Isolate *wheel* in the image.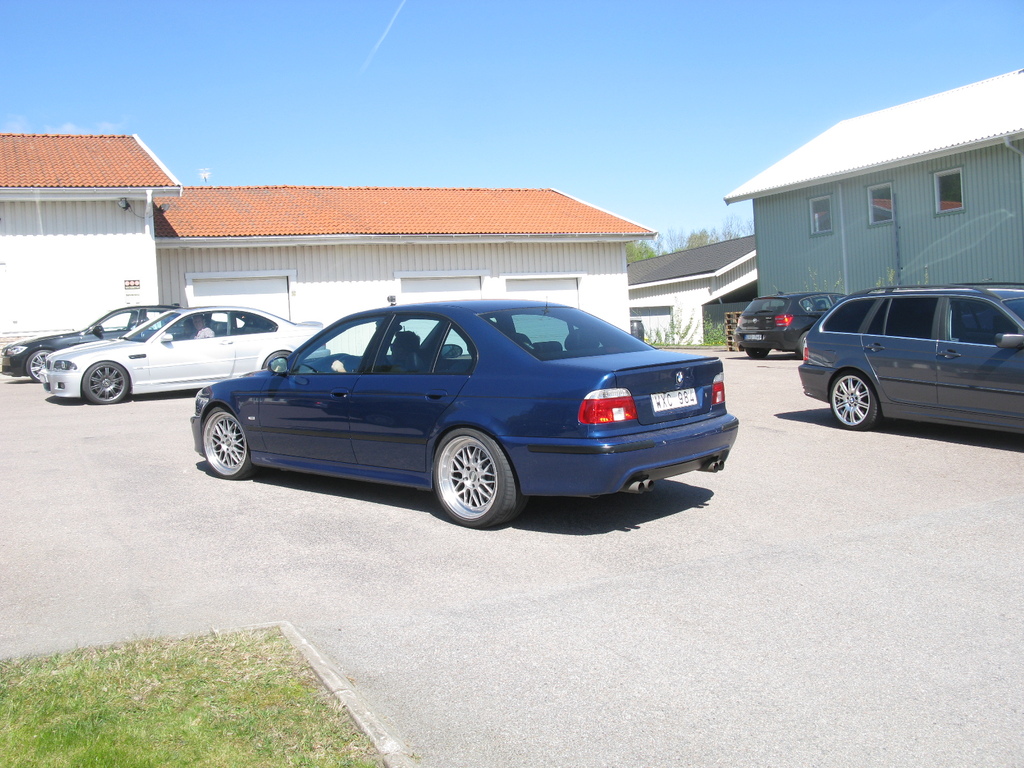
Isolated region: bbox(424, 438, 513, 519).
